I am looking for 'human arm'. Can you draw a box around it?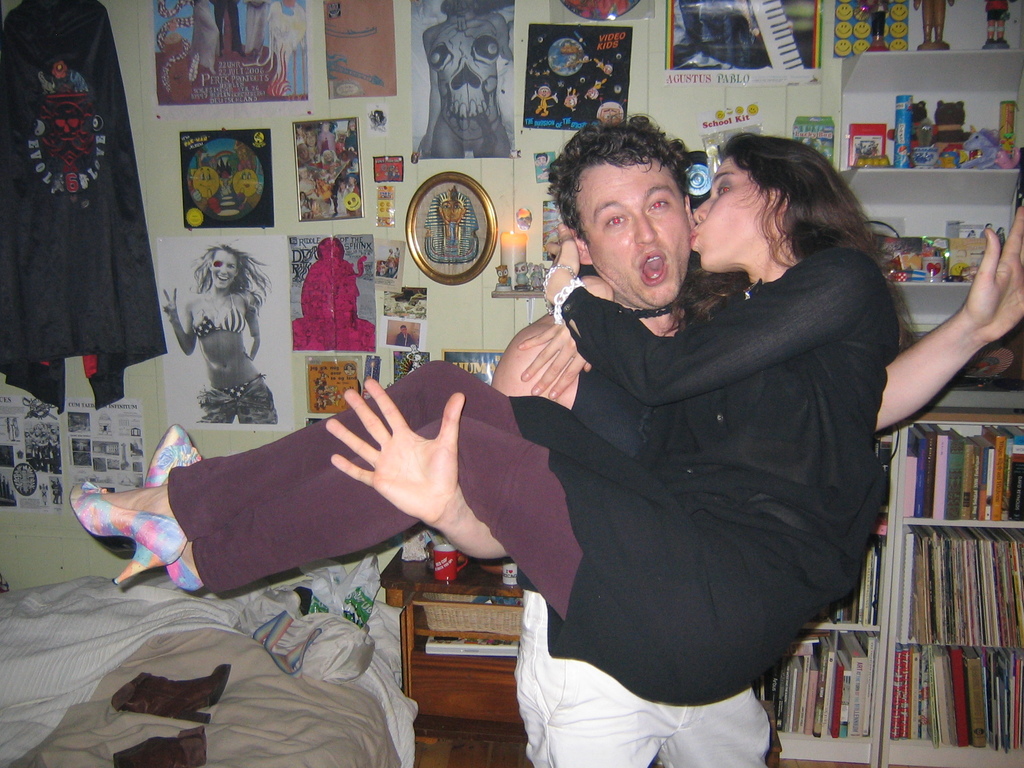
Sure, the bounding box is 540,223,877,407.
